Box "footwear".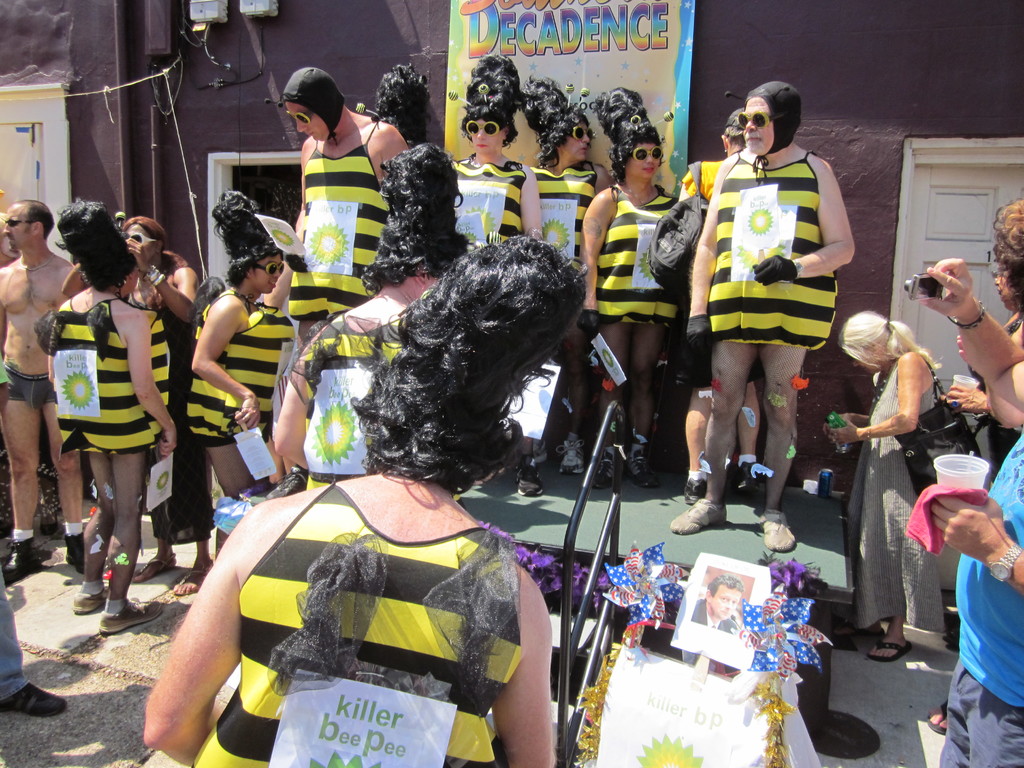
x1=592 y1=454 x2=612 y2=490.
